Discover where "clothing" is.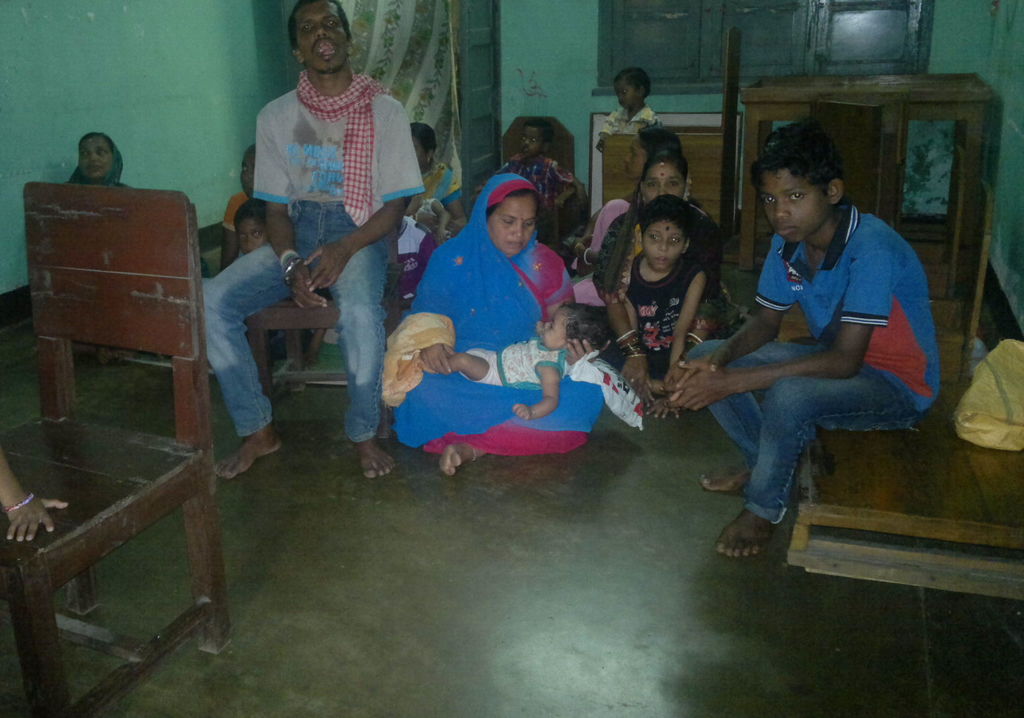
Discovered at locate(628, 250, 705, 384).
